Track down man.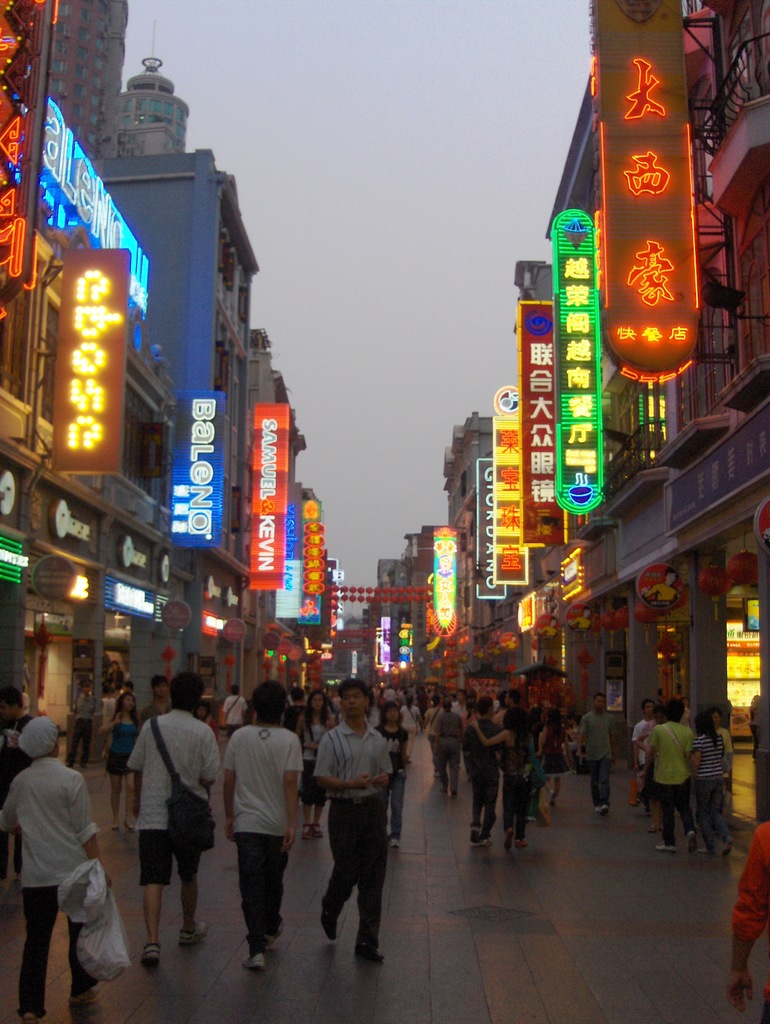
Tracked to 128,668,217,964.
